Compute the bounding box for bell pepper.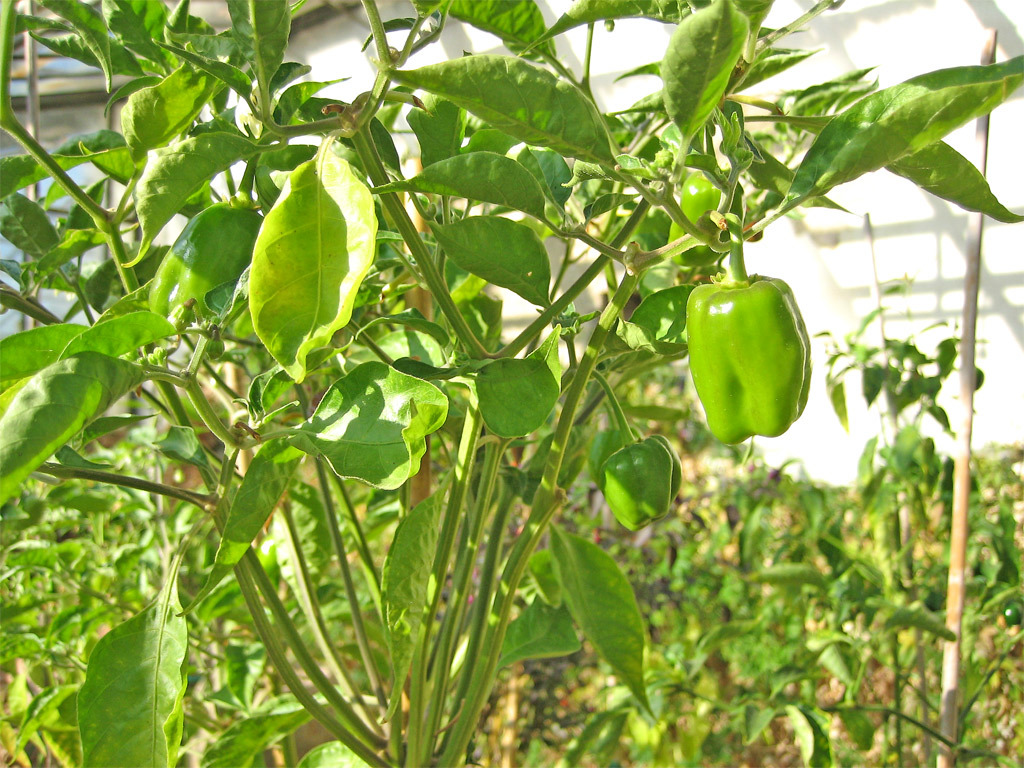
bbox(655, 432, 680, 494).
